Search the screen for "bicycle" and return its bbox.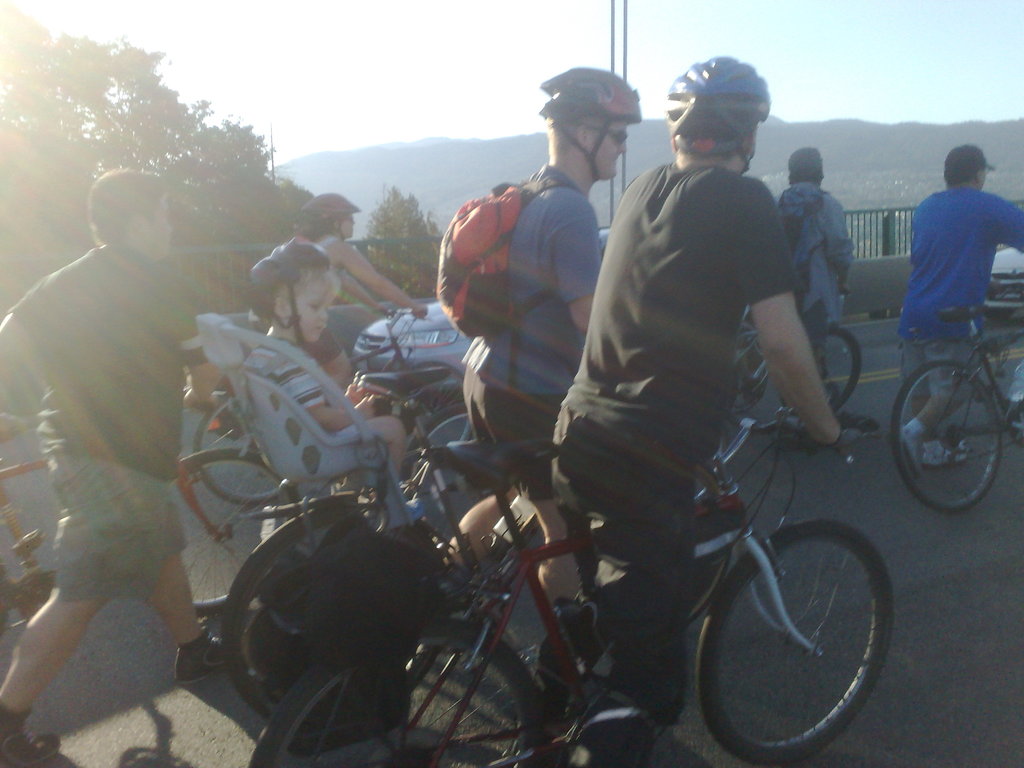
Found: bbox=(236, 391, 895, 767).
